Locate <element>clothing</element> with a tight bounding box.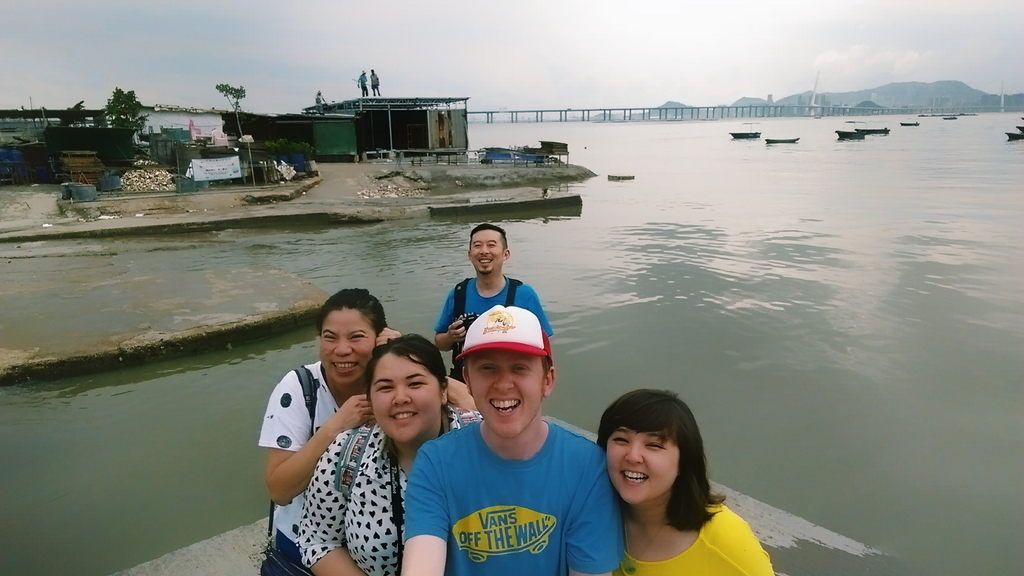
select_region(255, 363, 343, 575).
